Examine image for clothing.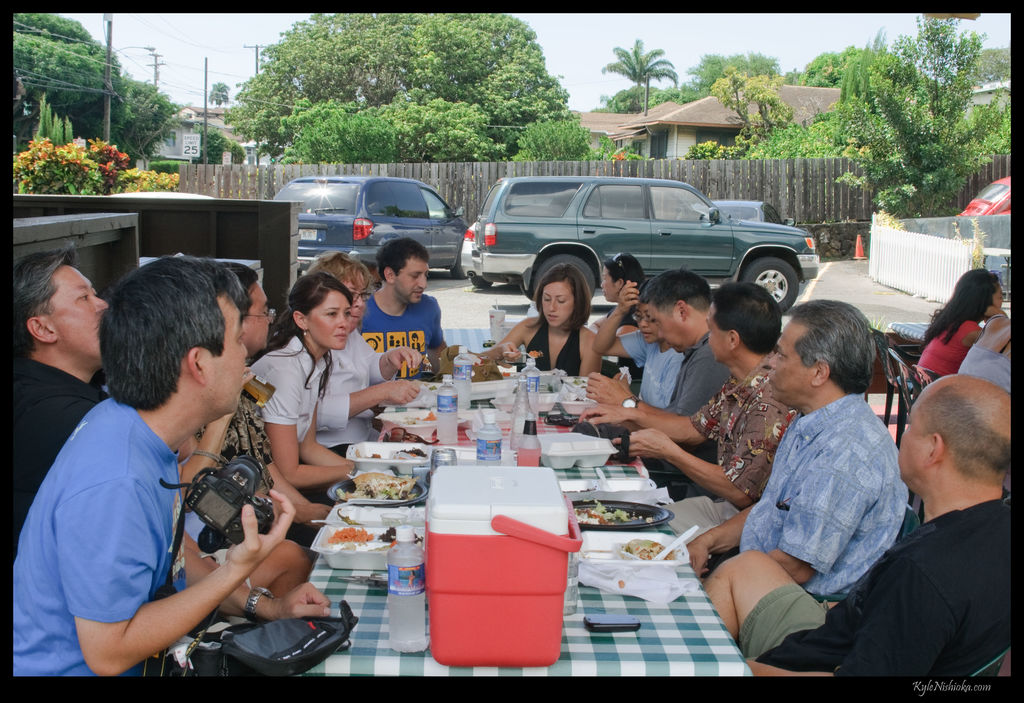
Examination result: bbox=[198, 391, 271, 502].
